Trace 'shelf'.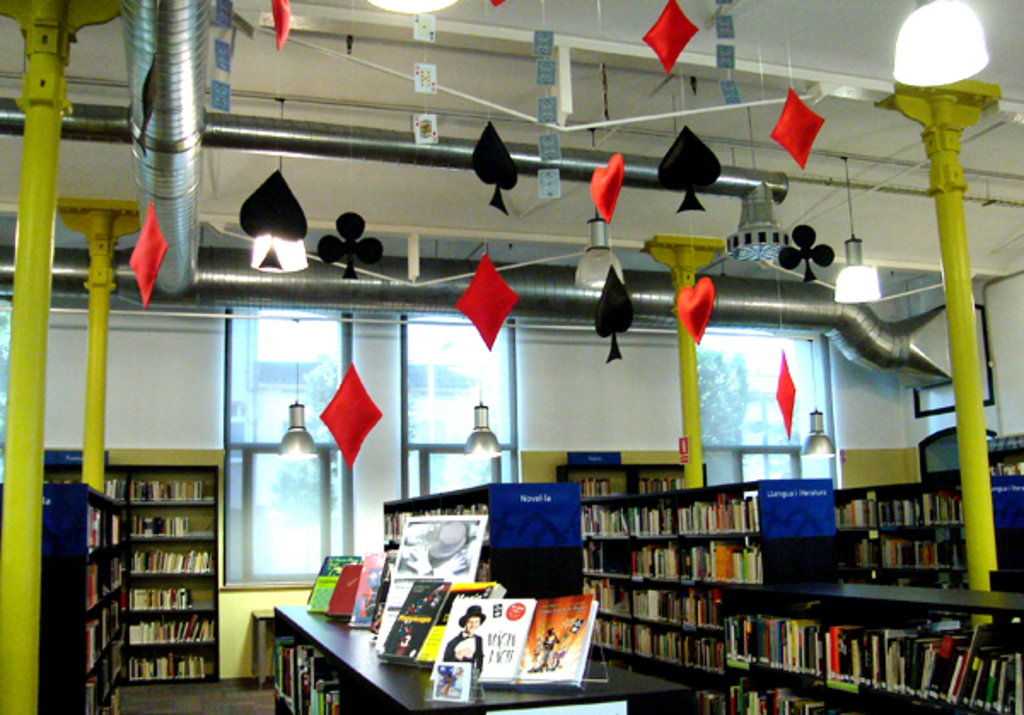
Traced to Rect(80, 490, 119, 548).
